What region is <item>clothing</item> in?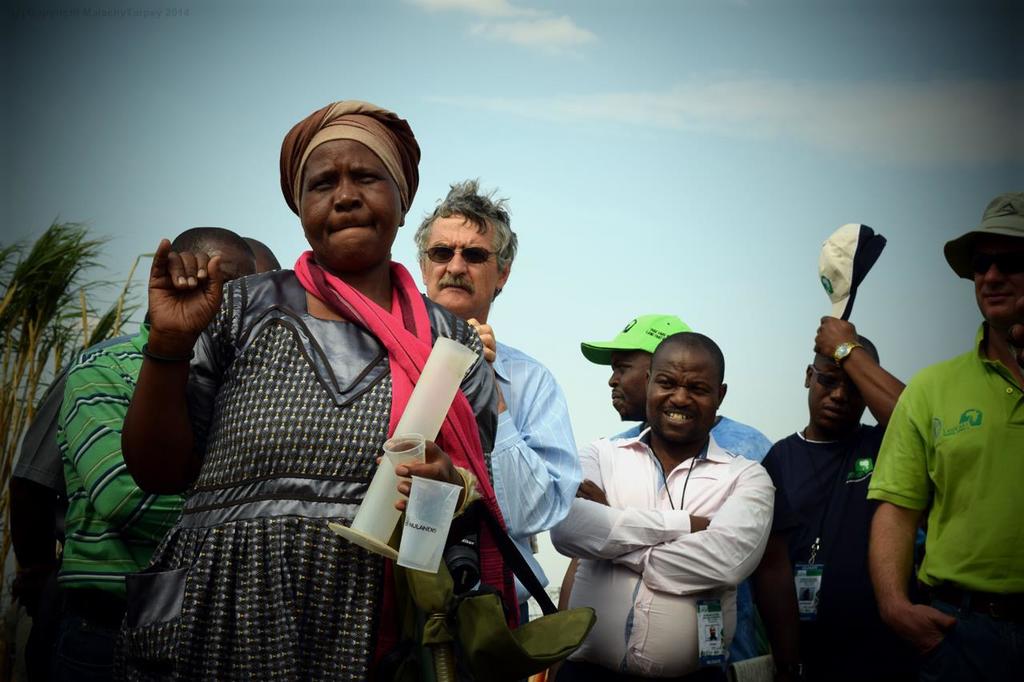
bbox=(538, 420, 780, 681).
